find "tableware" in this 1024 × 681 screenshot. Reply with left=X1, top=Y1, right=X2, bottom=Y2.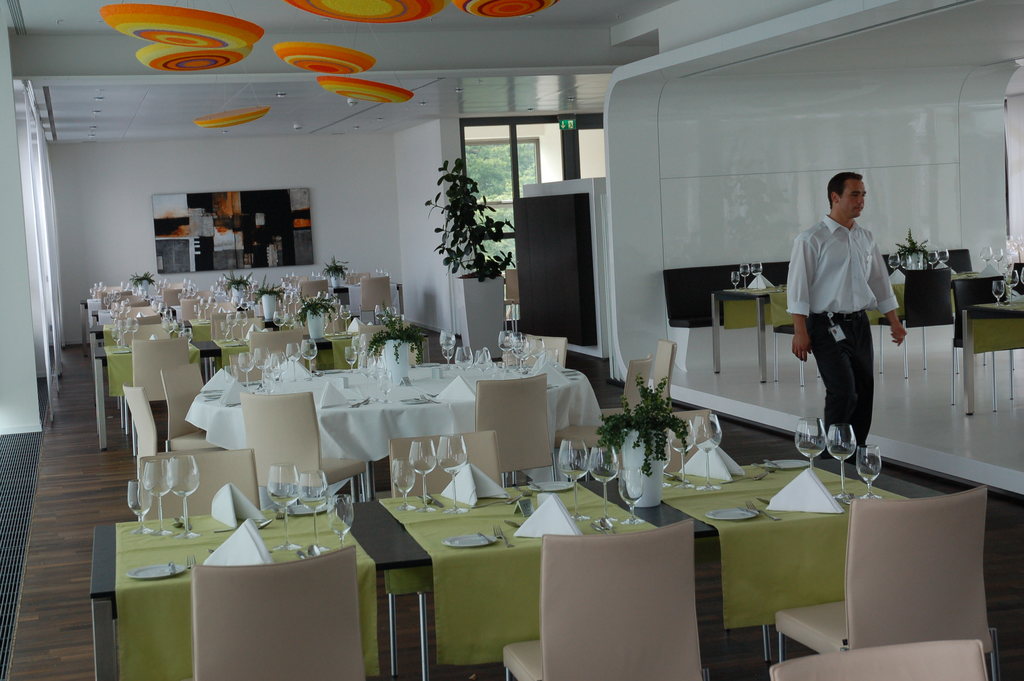
left=617, top=469, right=642, bottom=527.
